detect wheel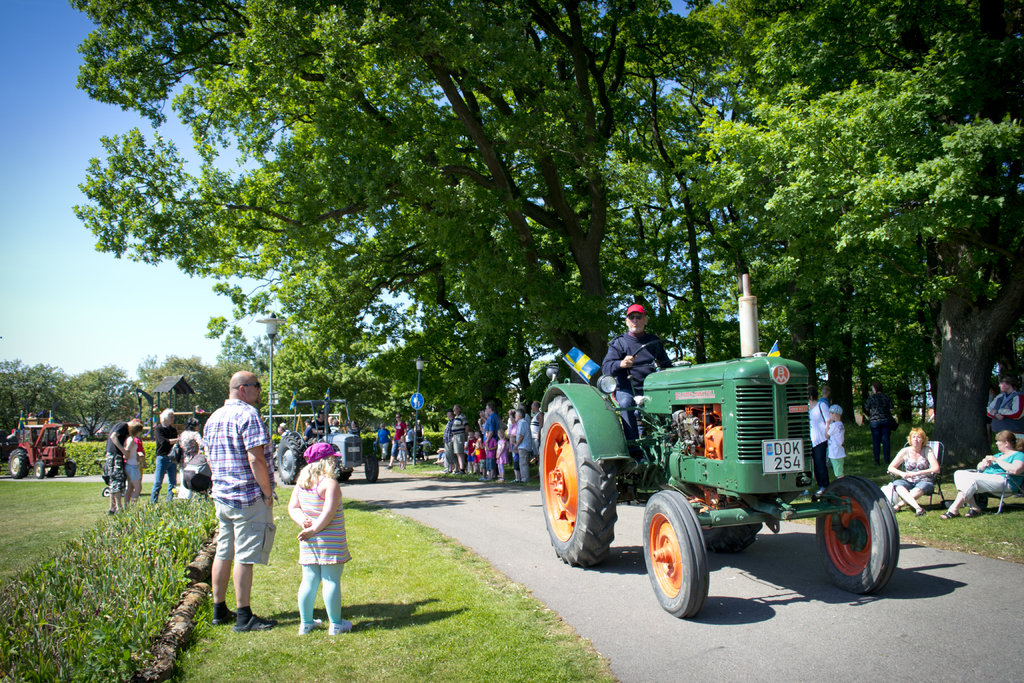
Rect(44, 466, 58, 479)
